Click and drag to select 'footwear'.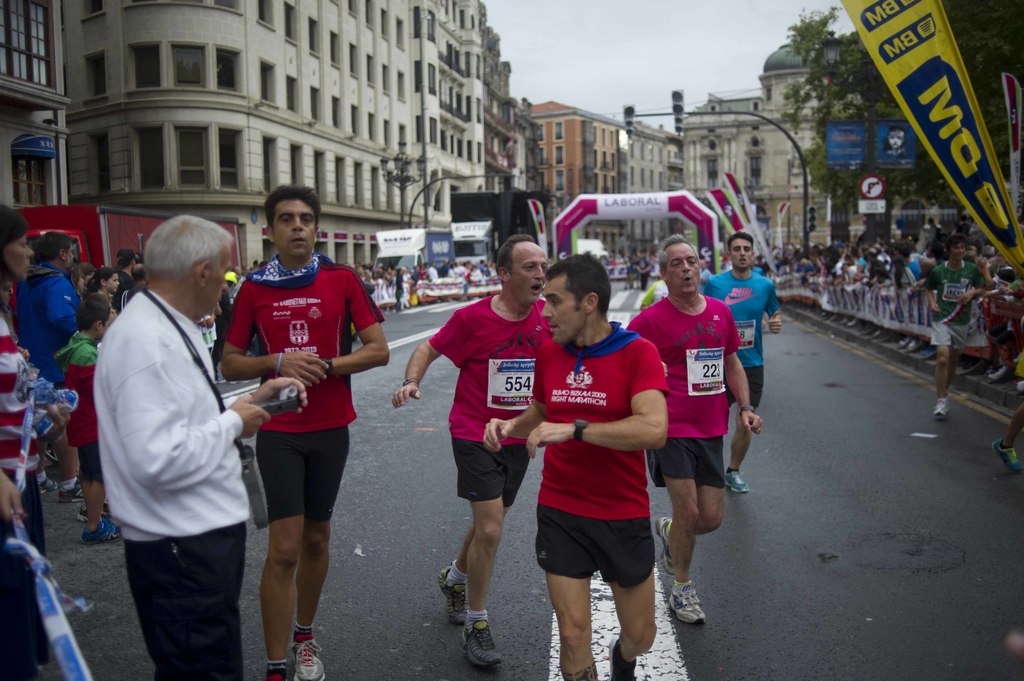
Selection: {"x1": 462, "y1": 619, "x2": 503, "y2": 670}.
